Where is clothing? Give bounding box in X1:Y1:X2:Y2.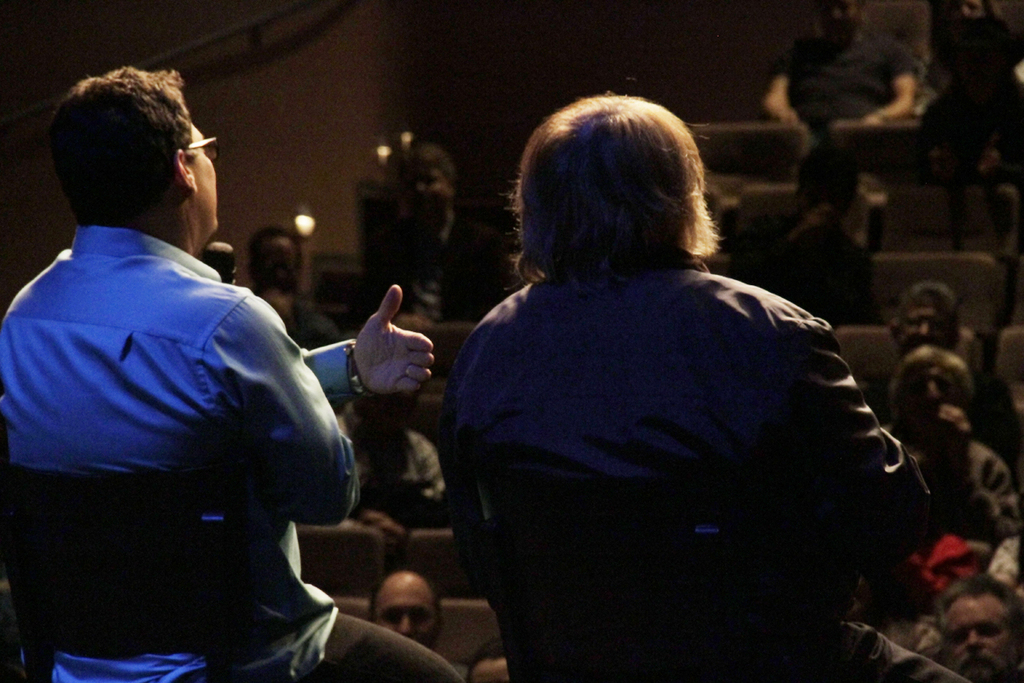
322:214:492:332.
